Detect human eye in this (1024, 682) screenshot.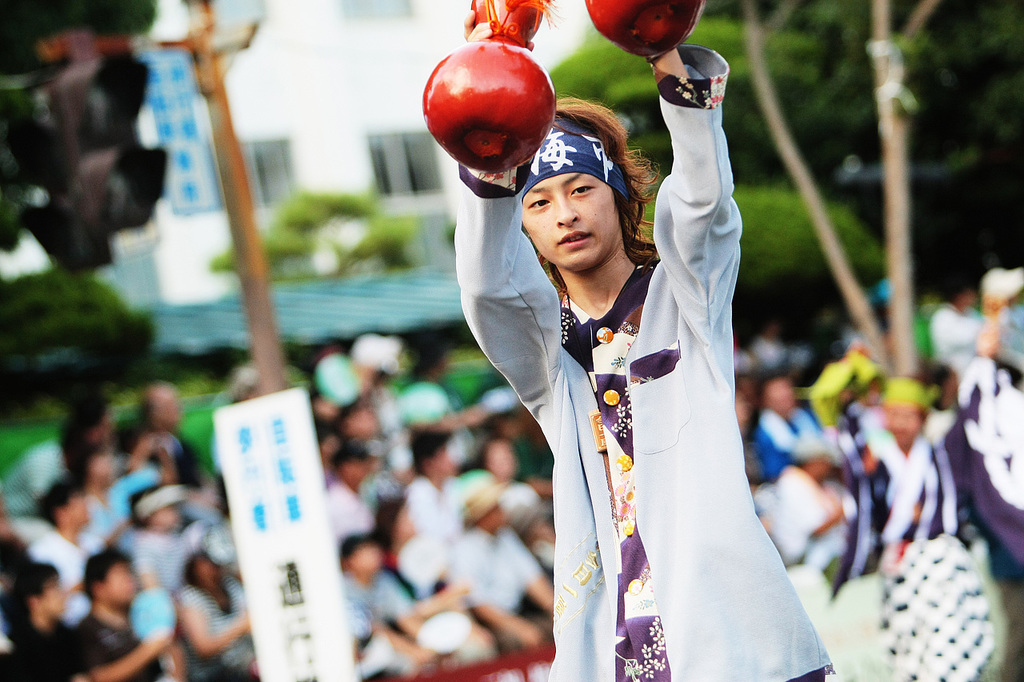
Detection: 570,180,597,194.
